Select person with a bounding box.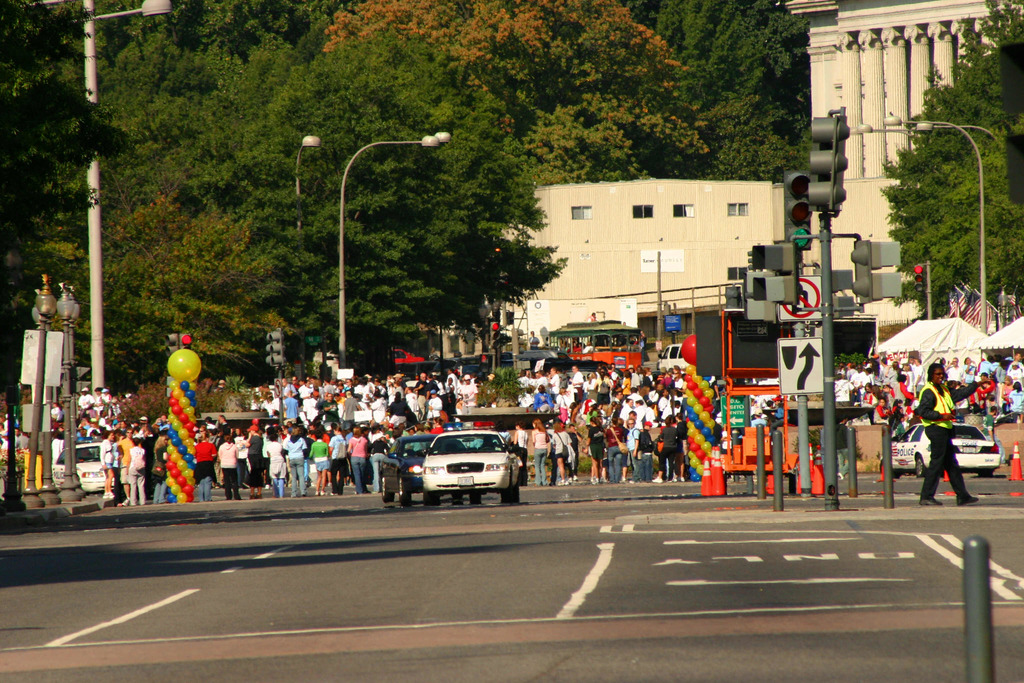
[217, 436, 241, 502].
